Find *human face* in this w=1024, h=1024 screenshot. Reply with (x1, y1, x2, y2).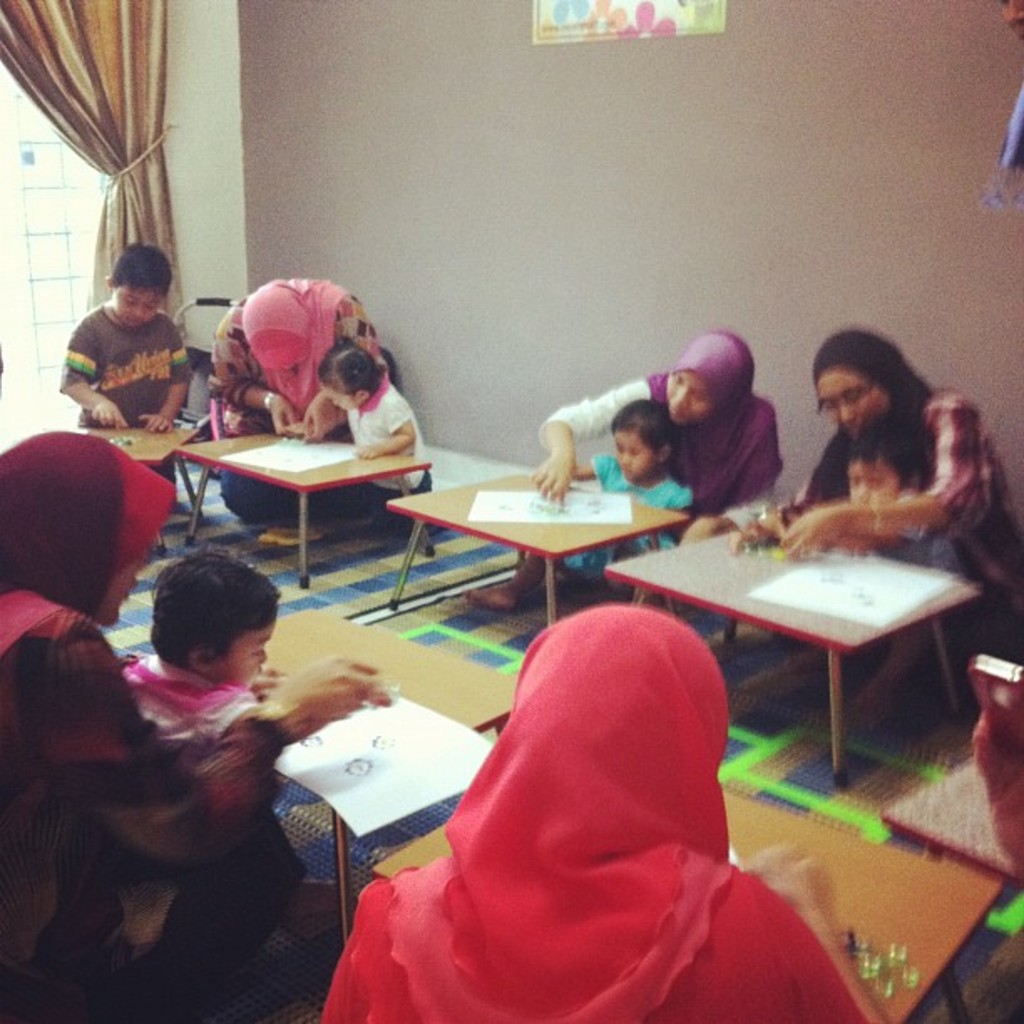
(107, 284, 156, 326).
